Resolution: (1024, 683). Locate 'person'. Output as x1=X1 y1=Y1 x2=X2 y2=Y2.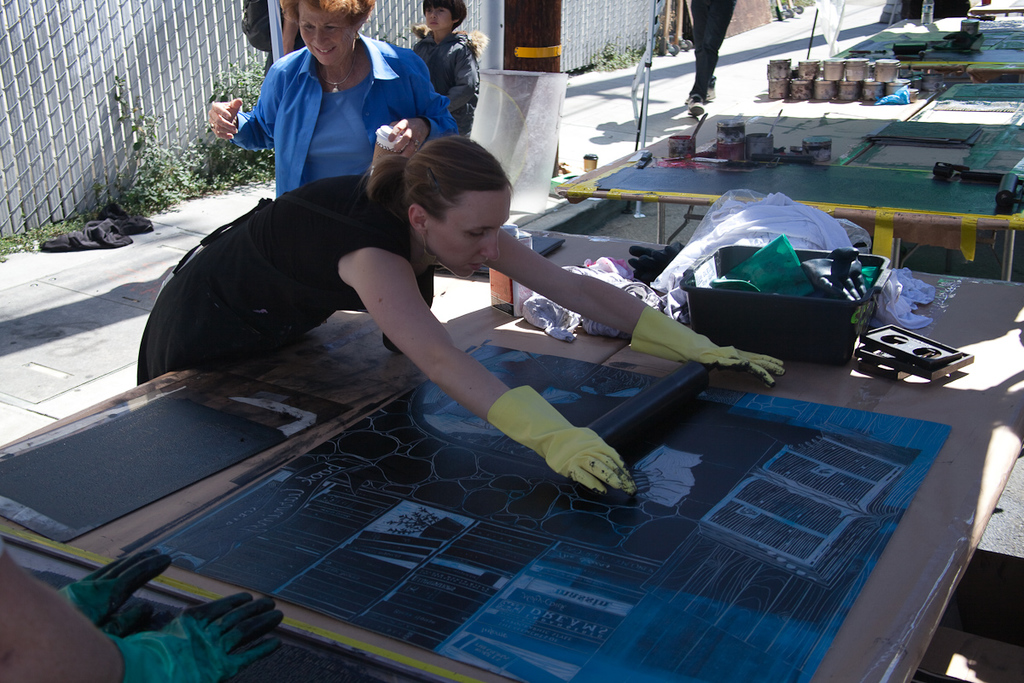
x1=411 y1=0 x2=487 y2=137.
